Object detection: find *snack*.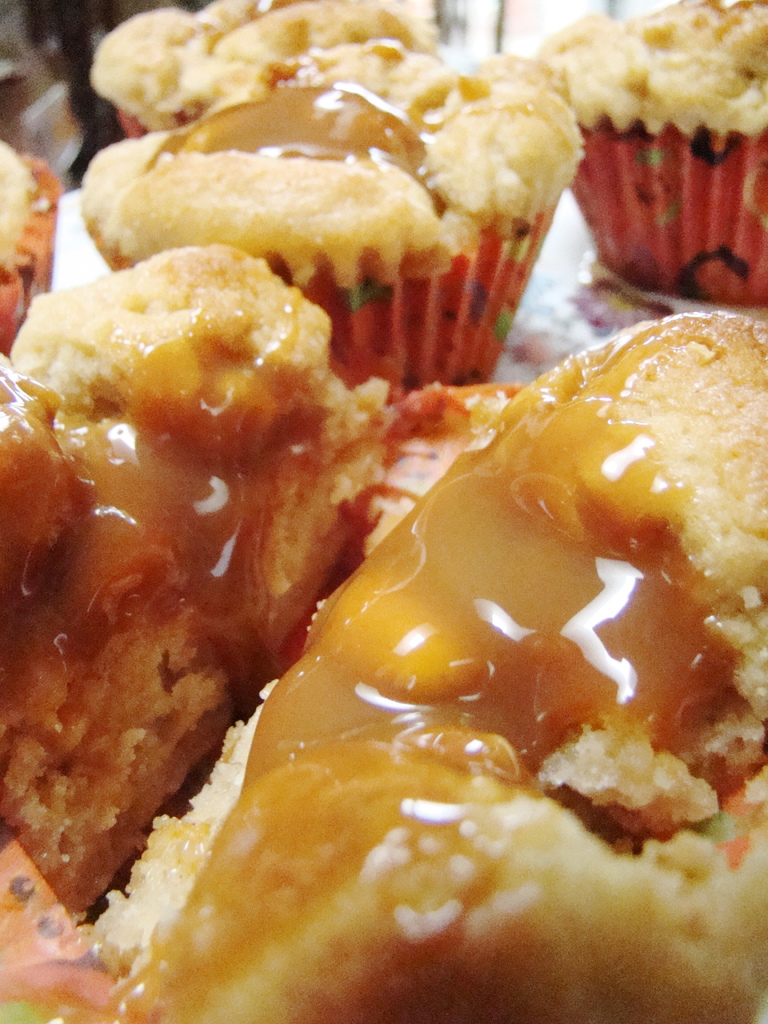
(left=0, top=250, right=478, bottom=923).
